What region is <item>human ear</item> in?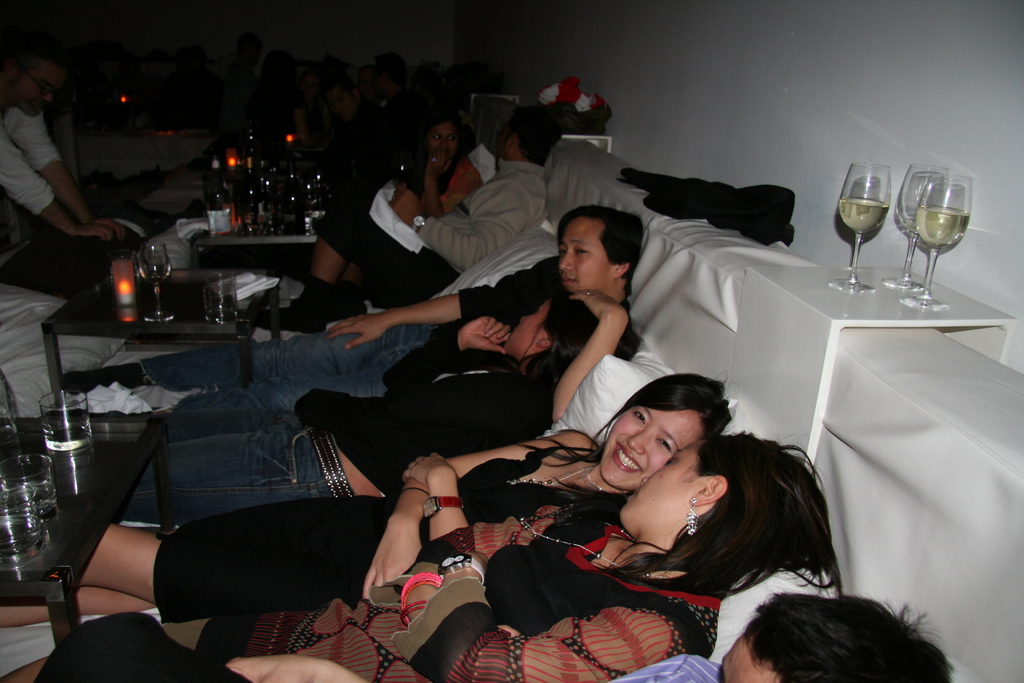
(left=502, top=136, right=516, bottom=157).
